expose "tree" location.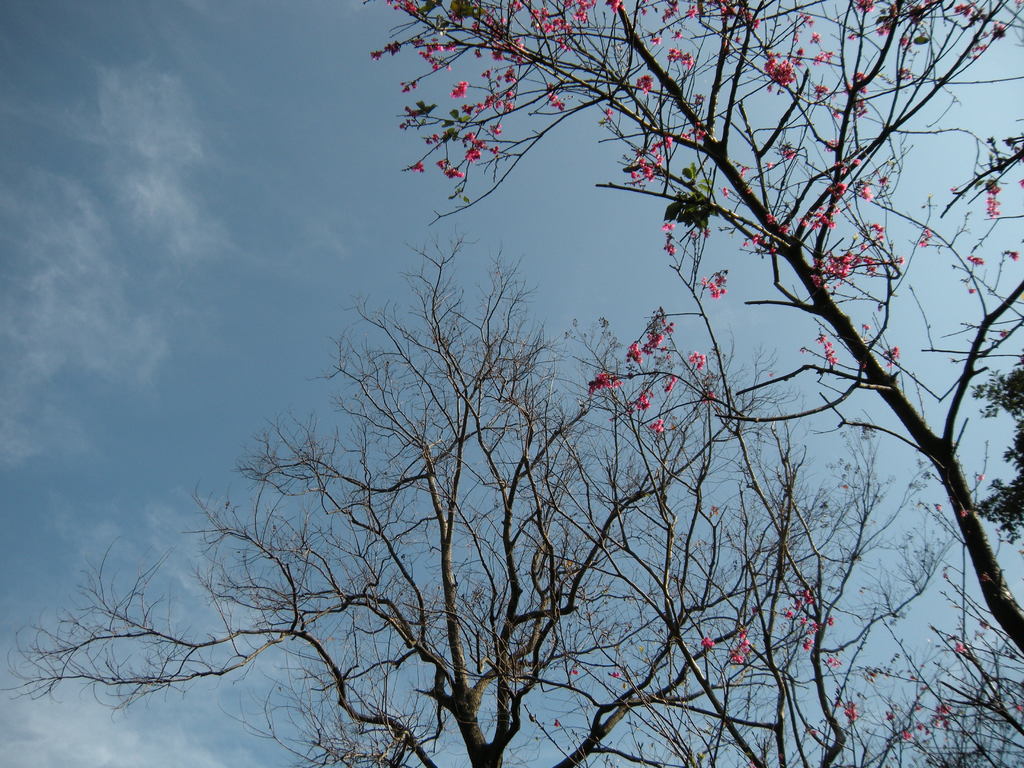
Exposed at left=361, top=0, right=1023, bottom=767.
